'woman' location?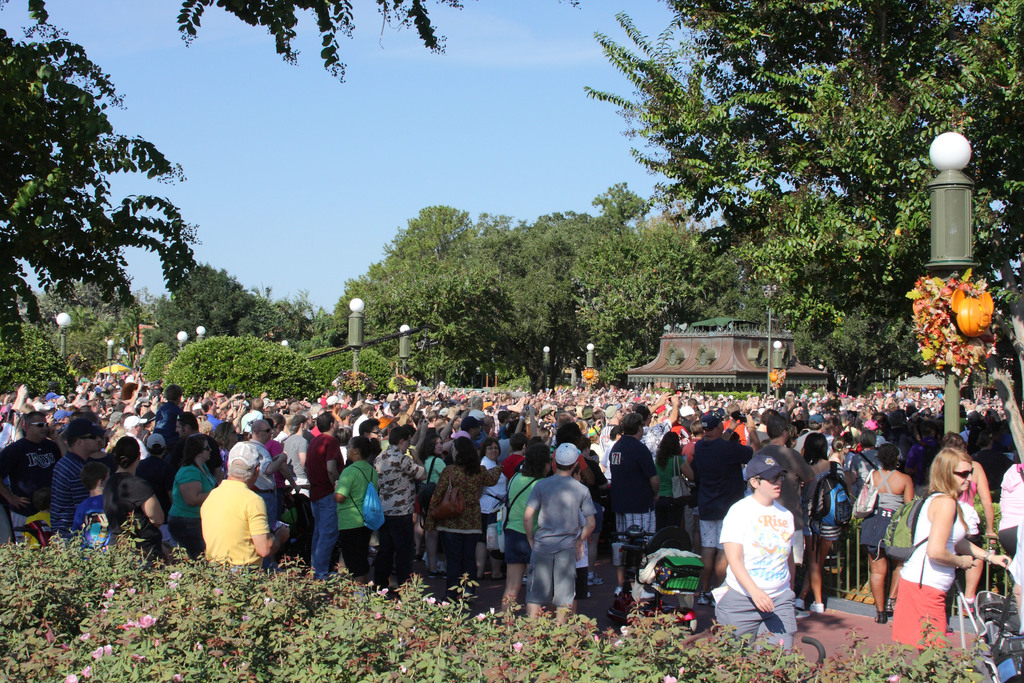
x1=854 y1=437 x2=914 y2=627
